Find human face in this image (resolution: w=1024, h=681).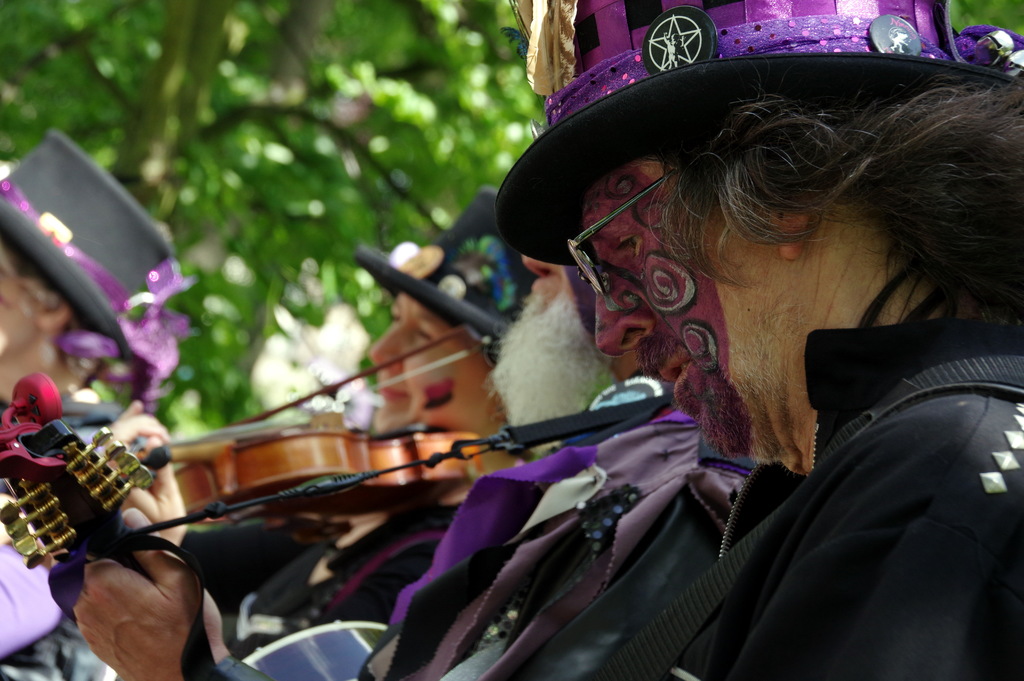
<box>0,265,47,359</box>.
